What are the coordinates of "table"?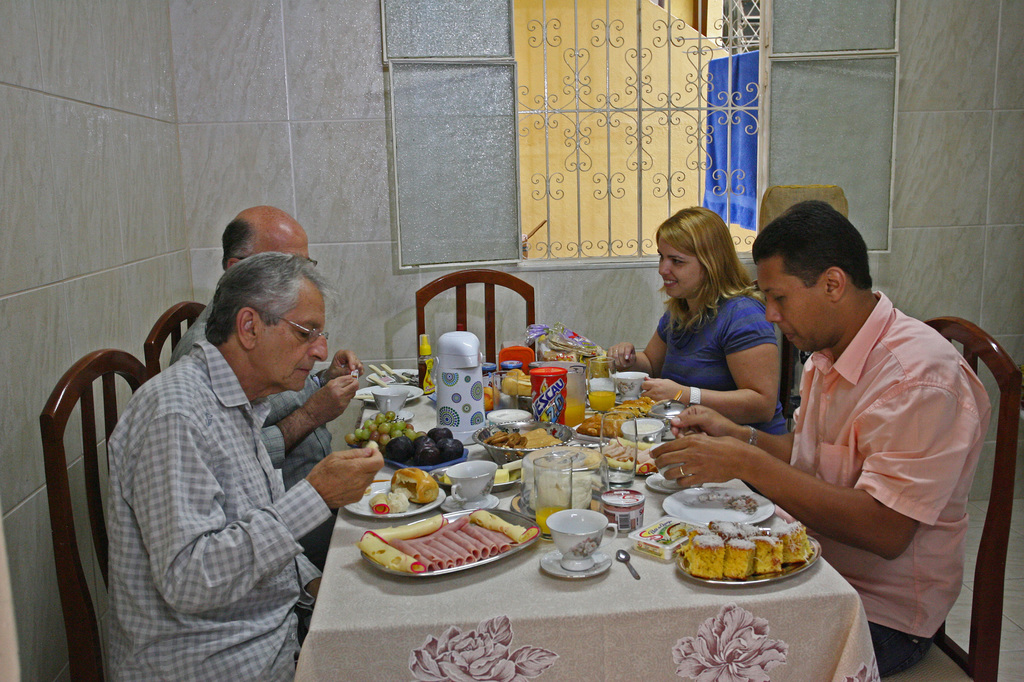
288:349:880:681.
